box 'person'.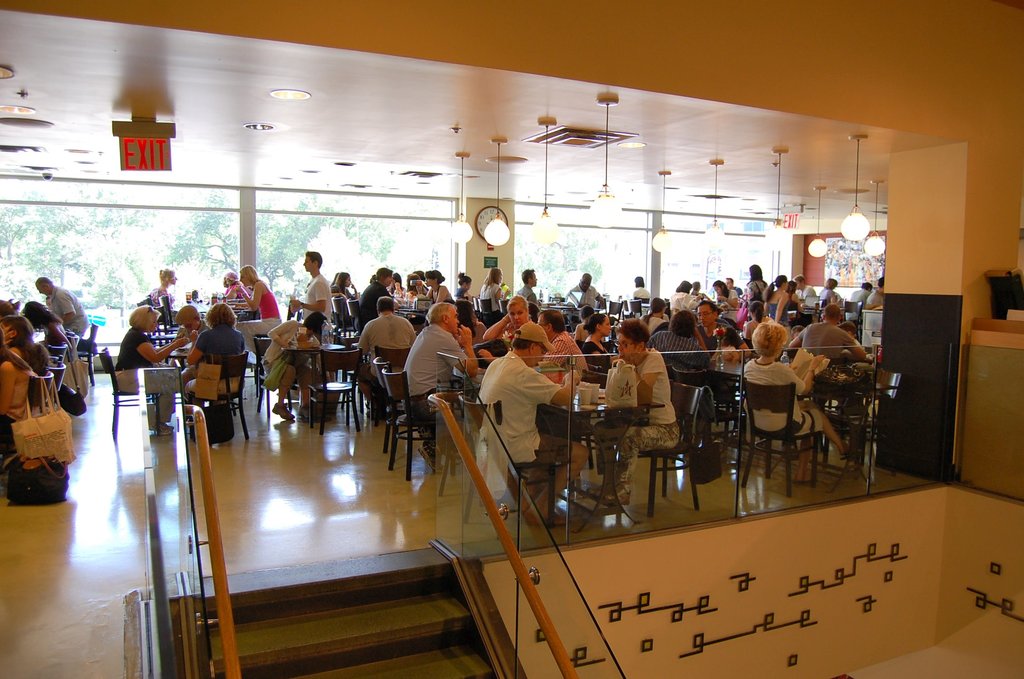
819,278,834,300.
